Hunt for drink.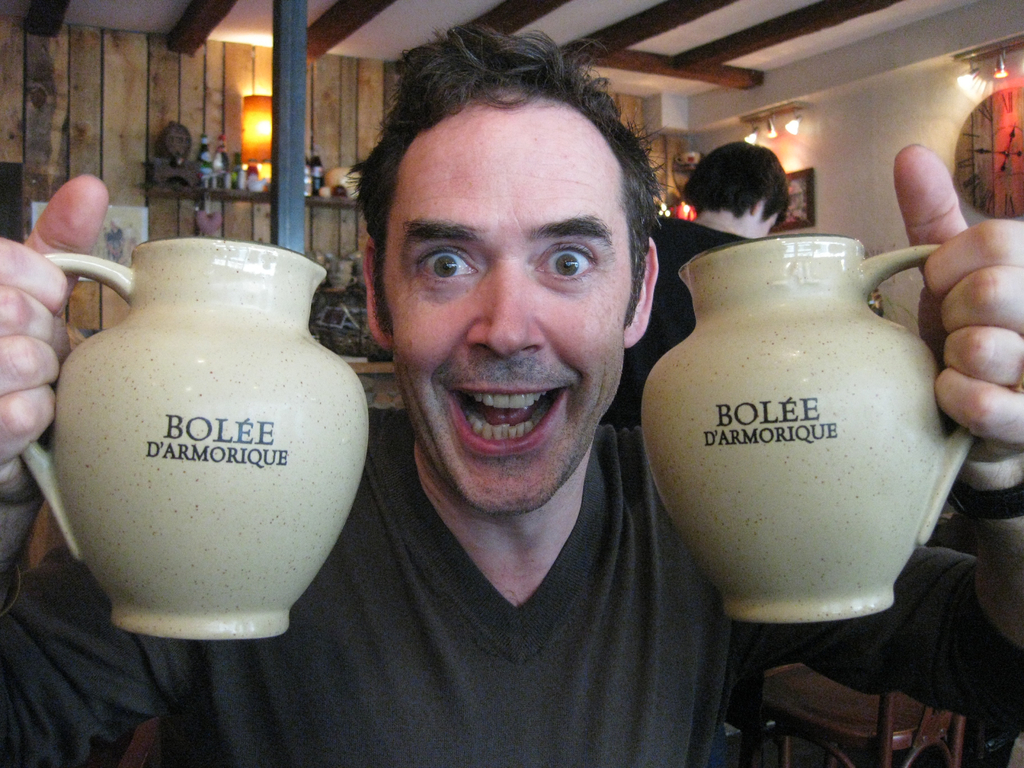
Hunted down at bbox(198, 134, 325, 193).
